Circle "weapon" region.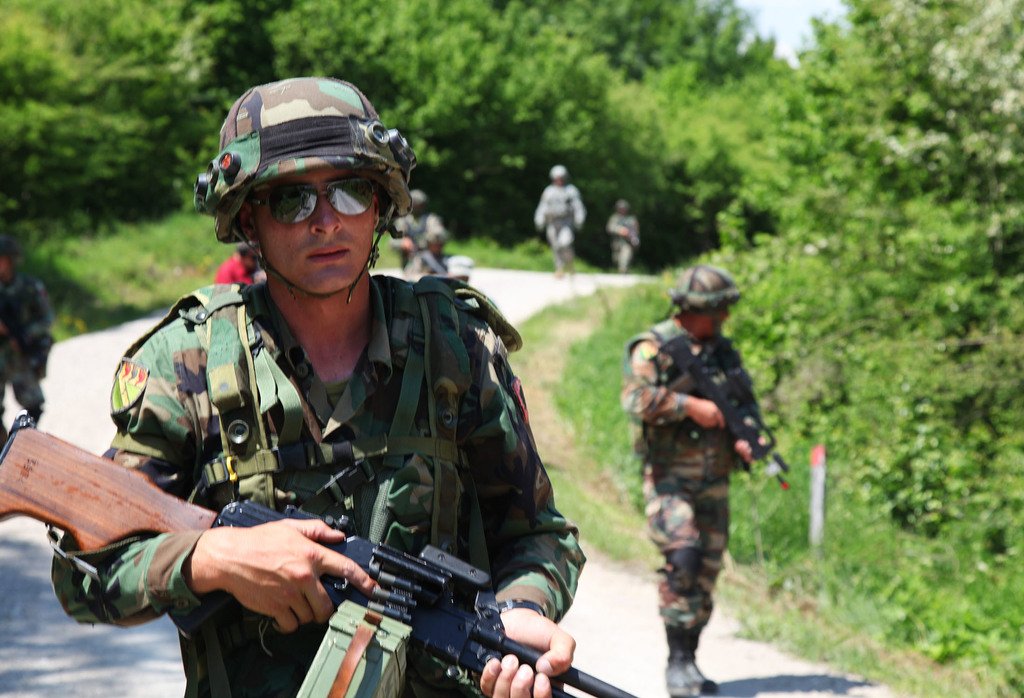
Region: x1=0 y1=416 x2=634 y2=697.
